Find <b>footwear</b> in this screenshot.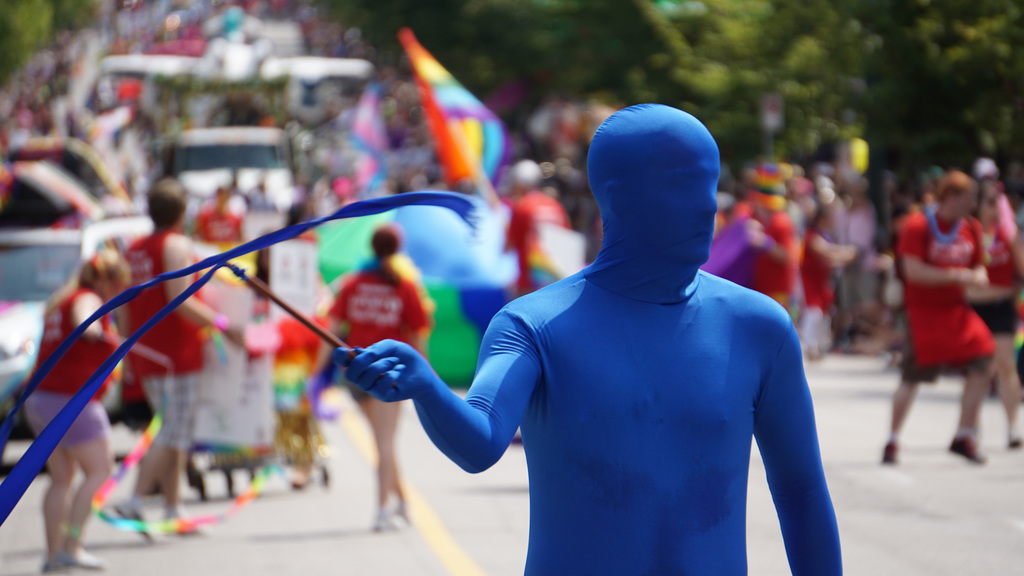
The bounding box for <b>footwear</b> is select_region(374, 509, 390, 527).
